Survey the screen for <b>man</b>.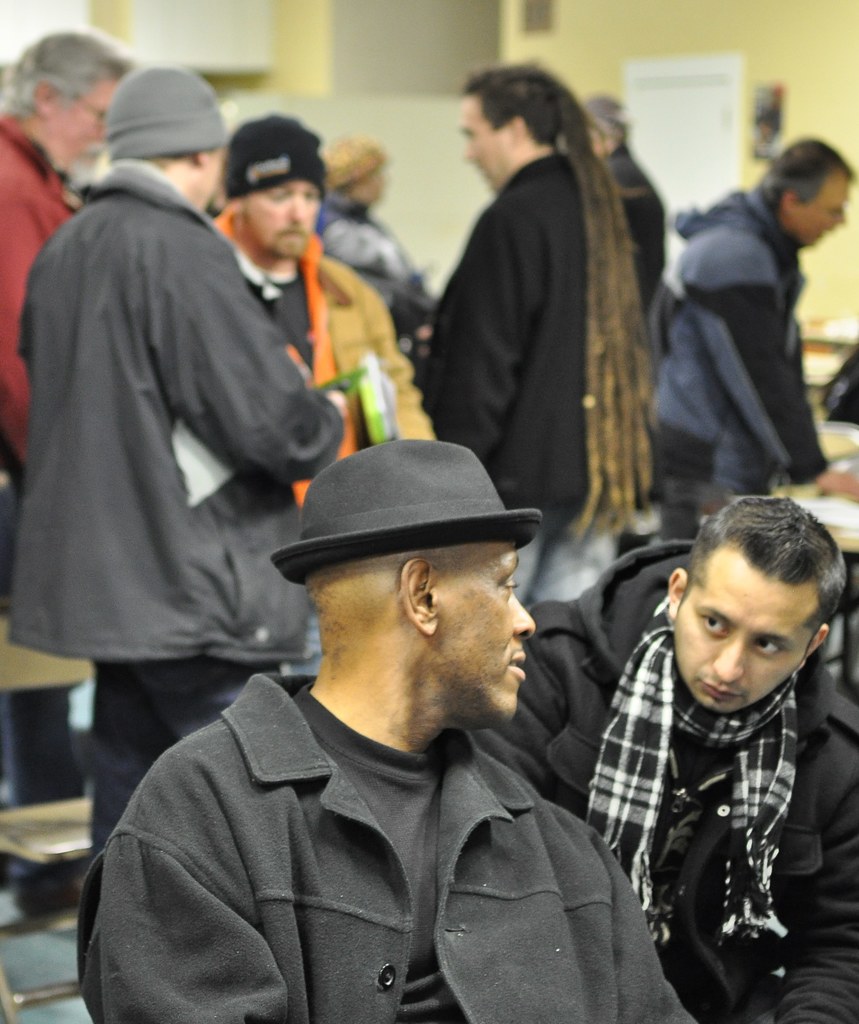
Survey found: {"left": 90, "top": 397, "right": 729, "bottom": 1007}.
